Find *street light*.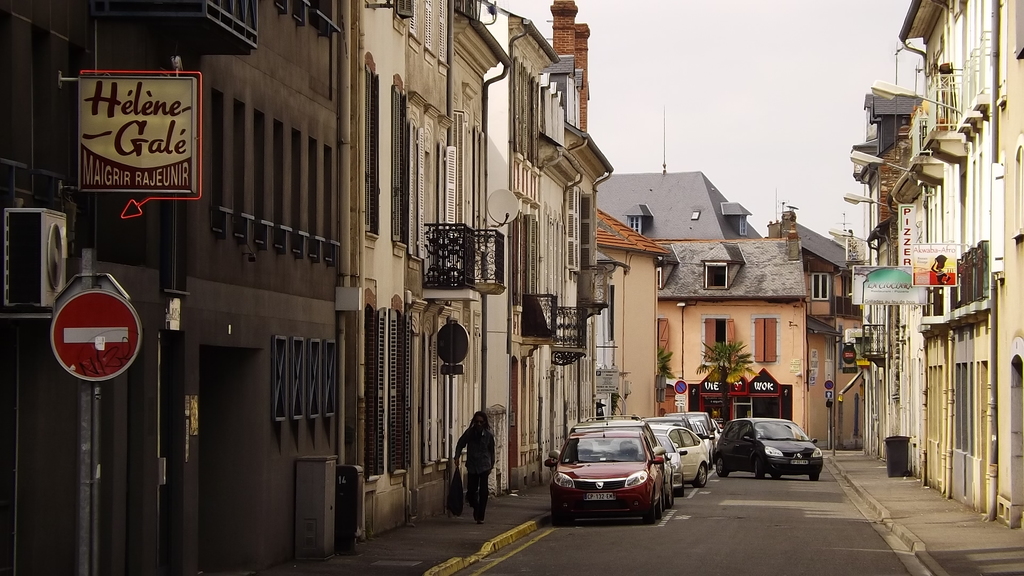
locate(846, 191, 890, 458).
